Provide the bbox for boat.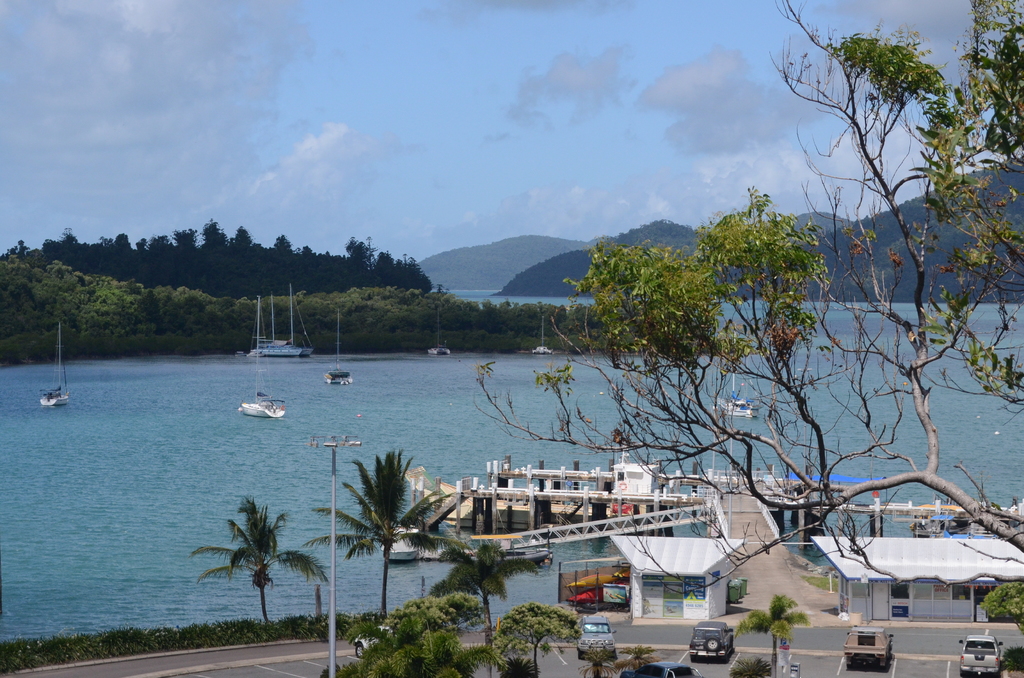
[left=716, top=372, right=751, bottom=424].
